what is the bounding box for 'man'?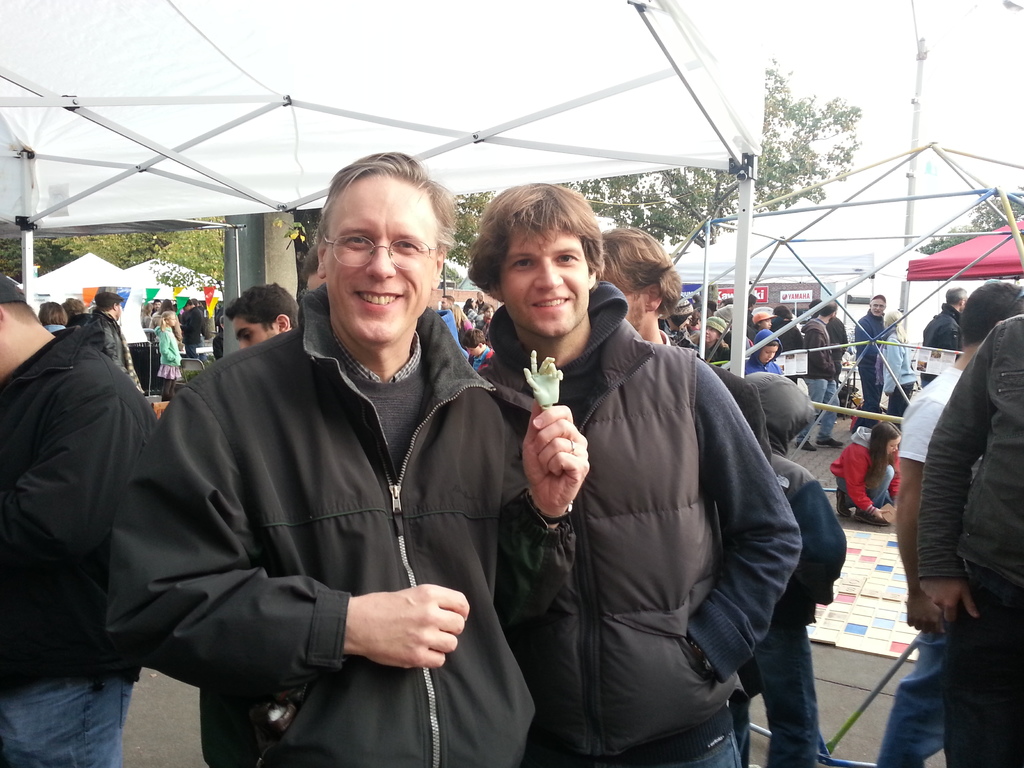
<box>920,287,961,388</box>.
